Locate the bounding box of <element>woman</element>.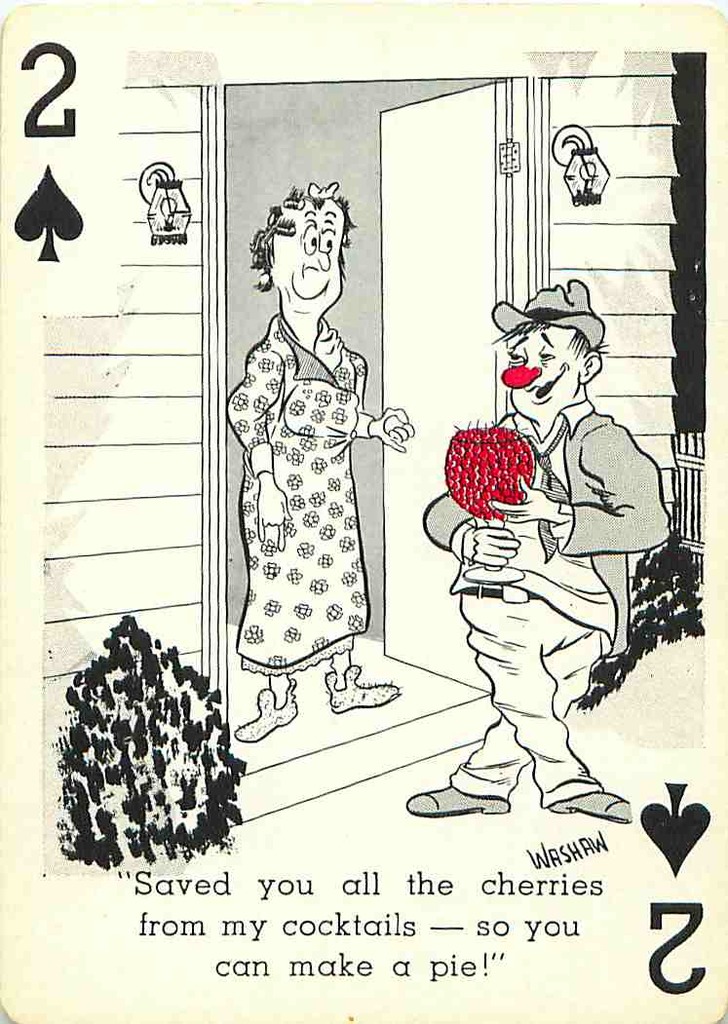
Bounding box: pyautogui.locateOnScreen(205, 58, 401, 784).
